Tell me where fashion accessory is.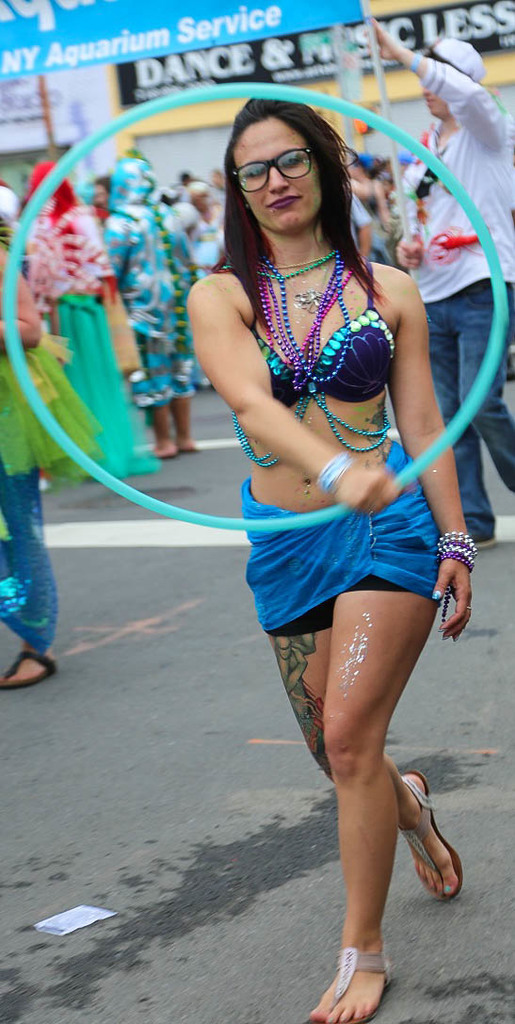
fashion accessory is at [x1=0, y1=642, x2=60, y2=700].
